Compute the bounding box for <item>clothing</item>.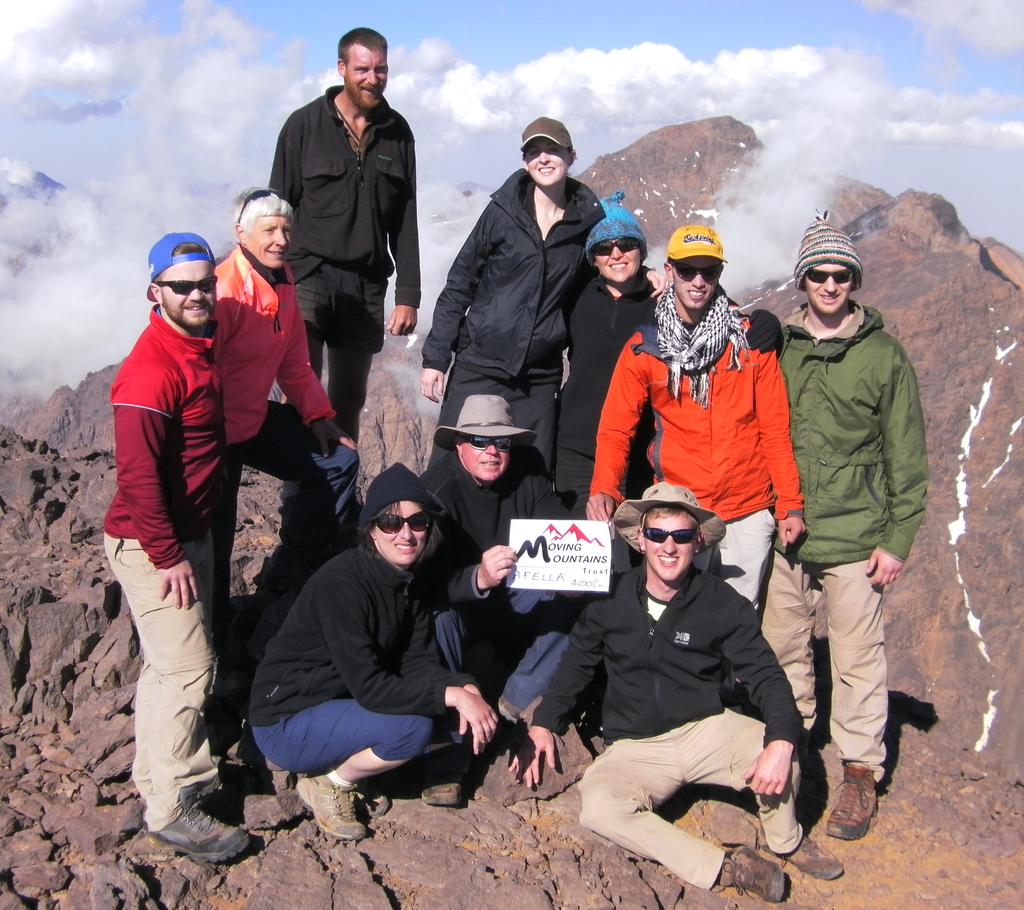
(x1=211, y1=243, x2=357, y2=630).
